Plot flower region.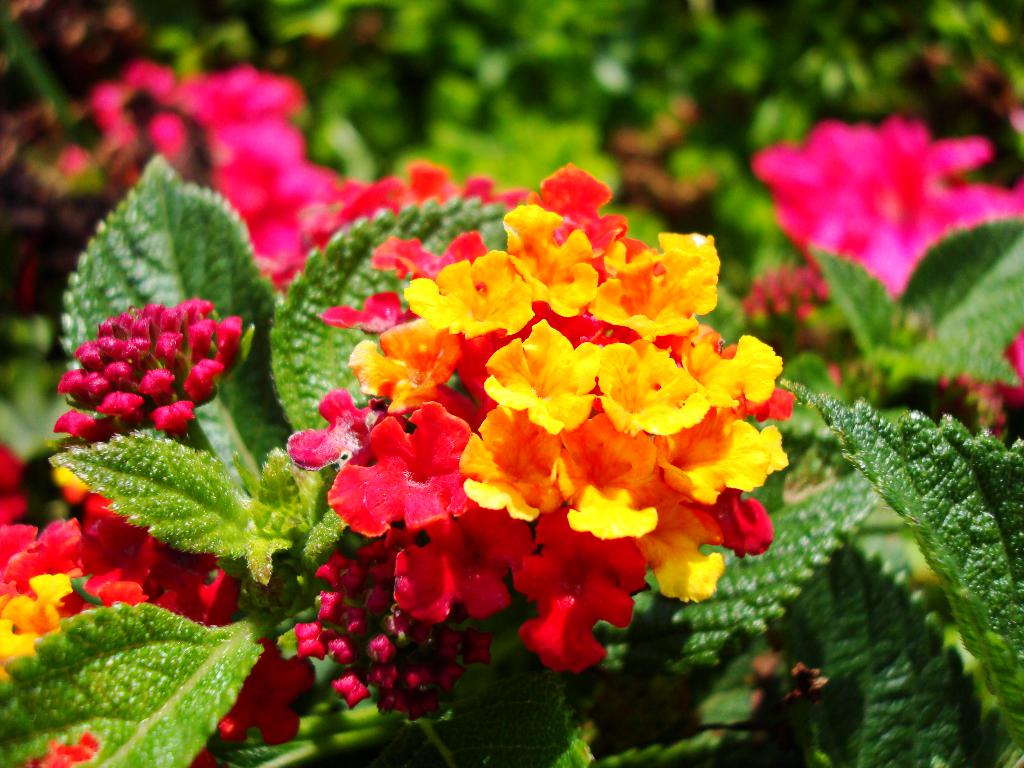
Plotted at <region>84, 67, 350, 261</region>.
